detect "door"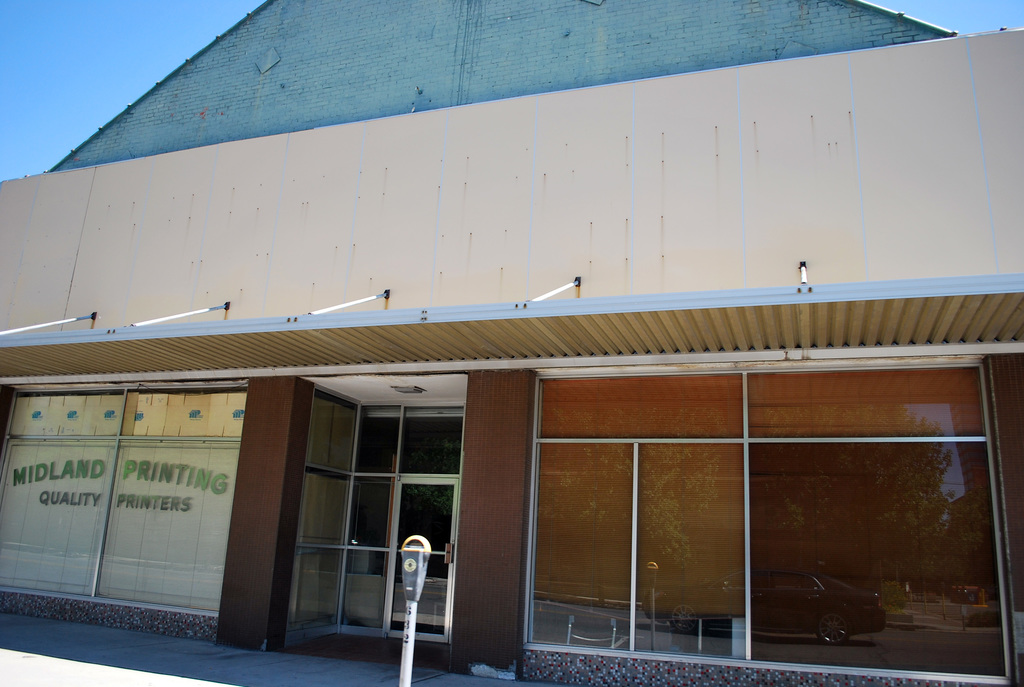
box=[234, 371, 496, 663]
